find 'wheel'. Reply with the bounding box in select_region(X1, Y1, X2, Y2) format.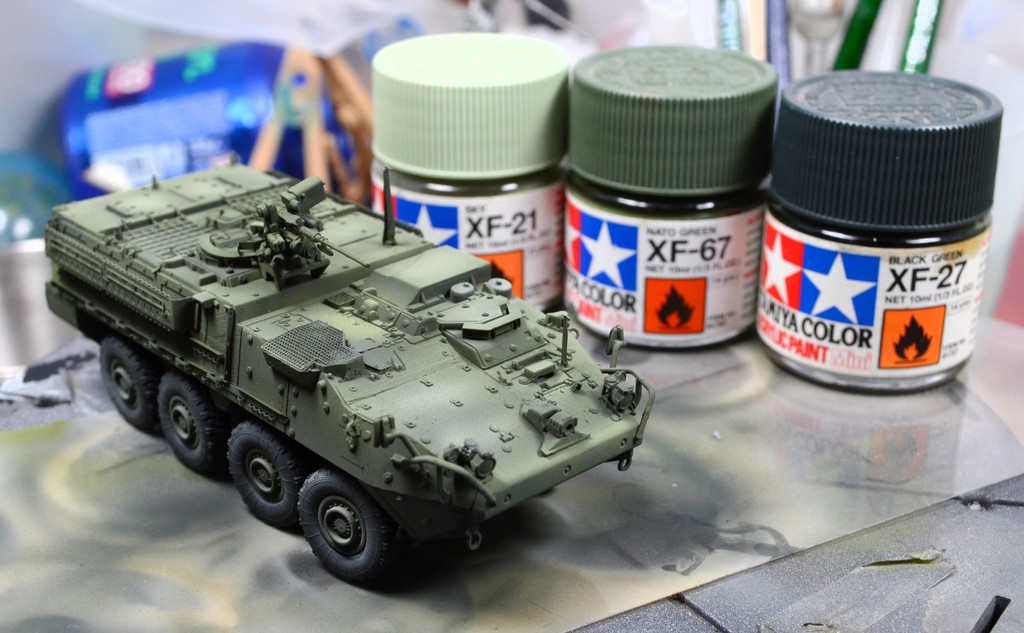
select_region(299, 467, 414, 581).
